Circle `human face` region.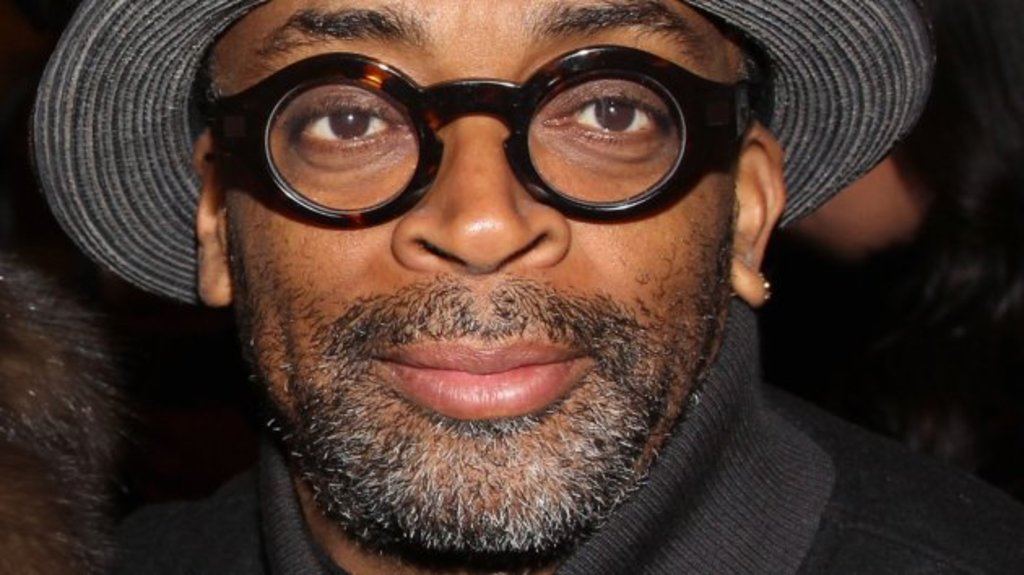
Region: 215/0/731/544.
